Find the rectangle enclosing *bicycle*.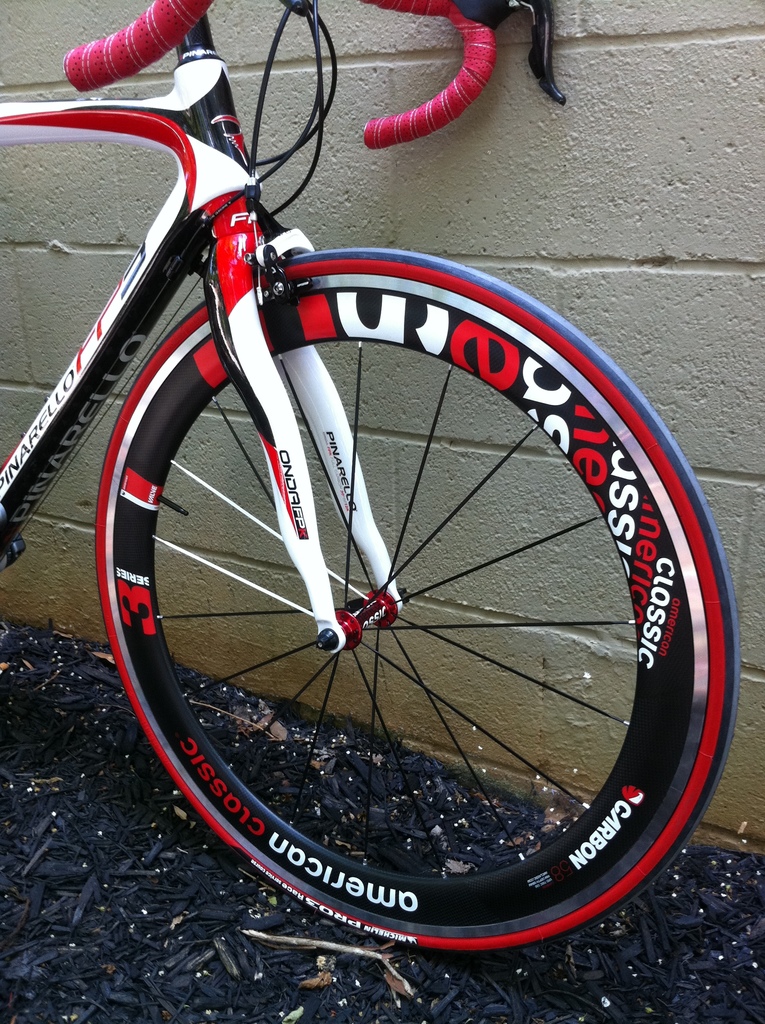
locate(43, 0, 757, 1006).
